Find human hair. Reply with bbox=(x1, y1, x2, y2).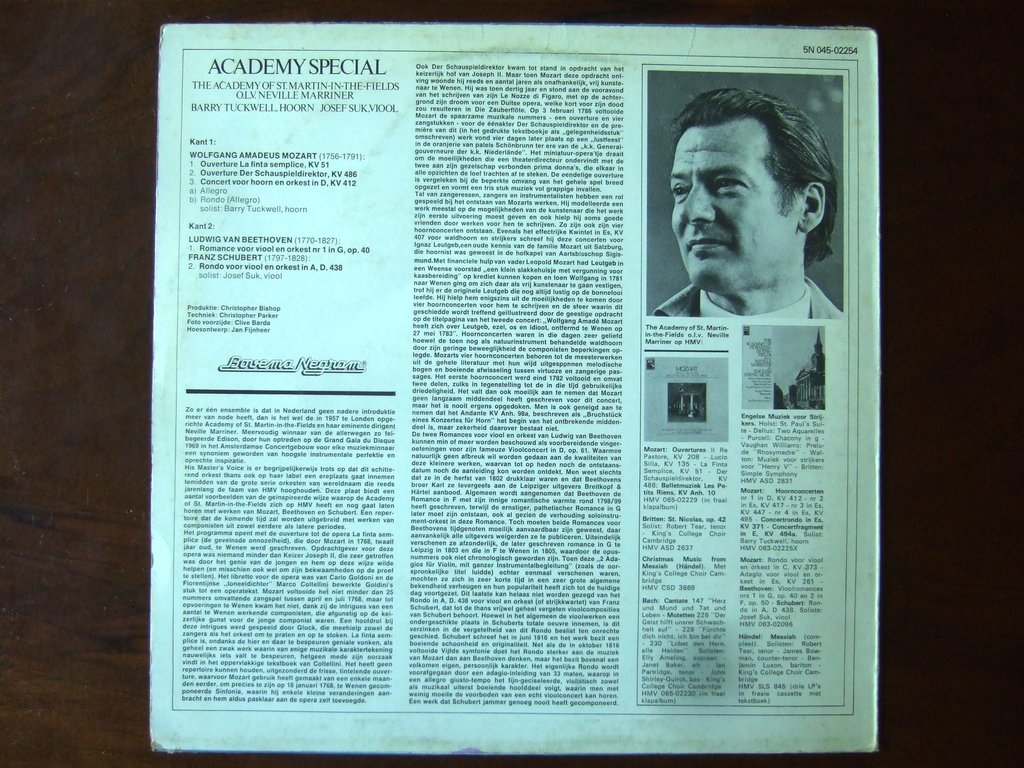
bbox=(678, 90, 824, 281).
